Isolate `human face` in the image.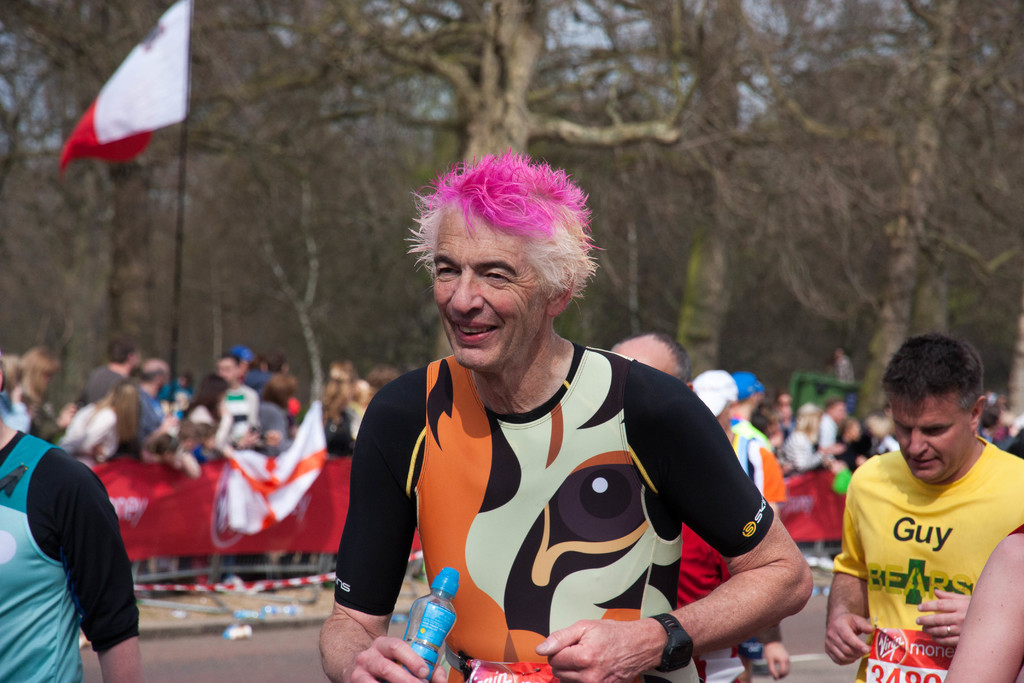
Isolated region: <region>772, 389, 796, 418</region>.
